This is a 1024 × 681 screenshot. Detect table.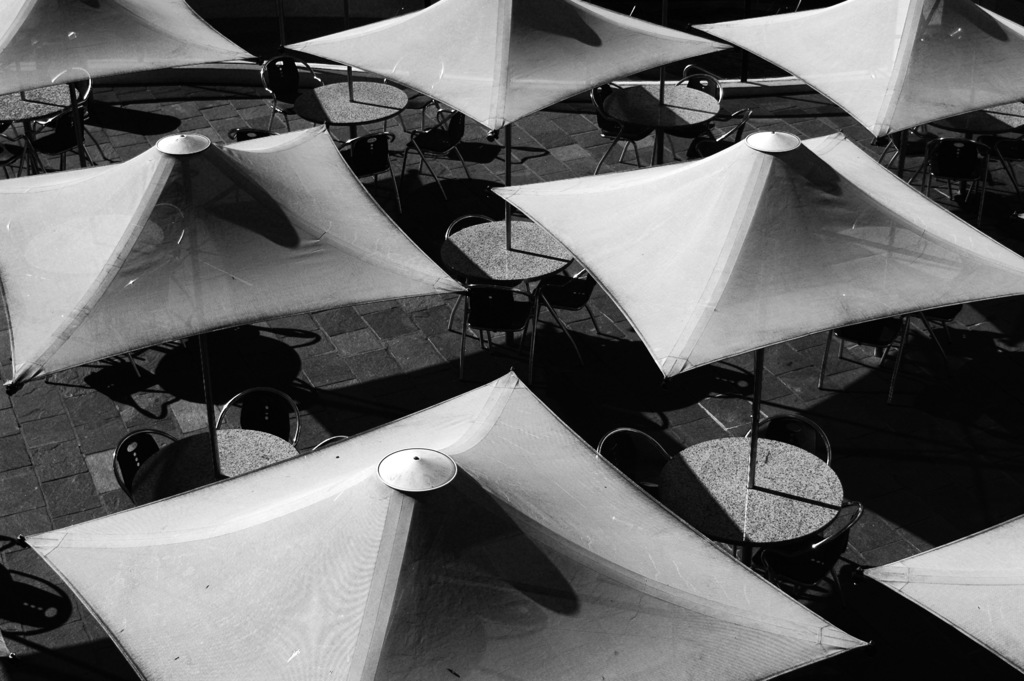
box=[600, 85, 717, 170].
